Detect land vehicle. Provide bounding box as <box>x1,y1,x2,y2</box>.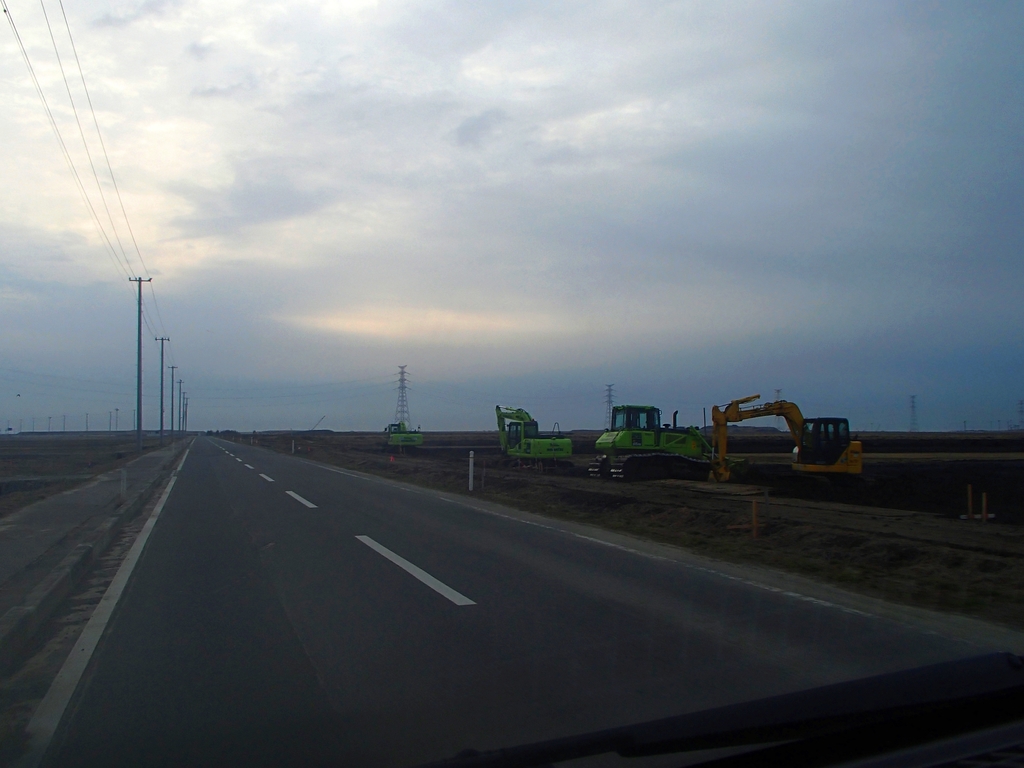
<box>710,396,868,490</box>.
